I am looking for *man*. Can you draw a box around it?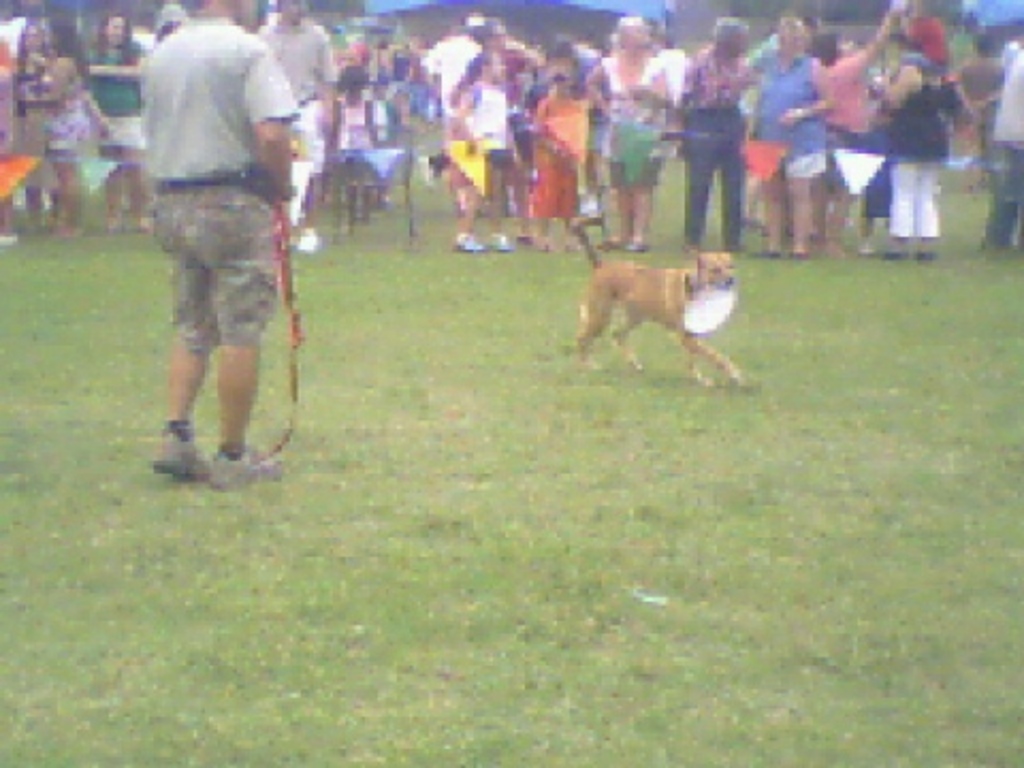
Sure, the bounding box is 122/17/307/497.
